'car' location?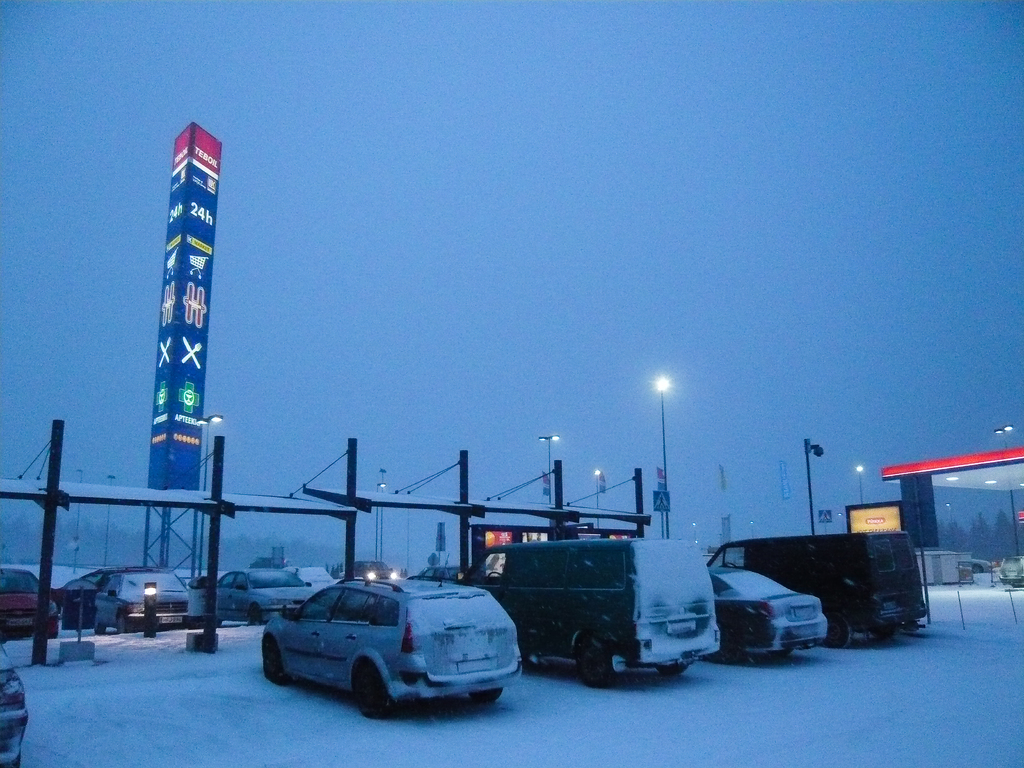
[963, 559, 991, 575]
